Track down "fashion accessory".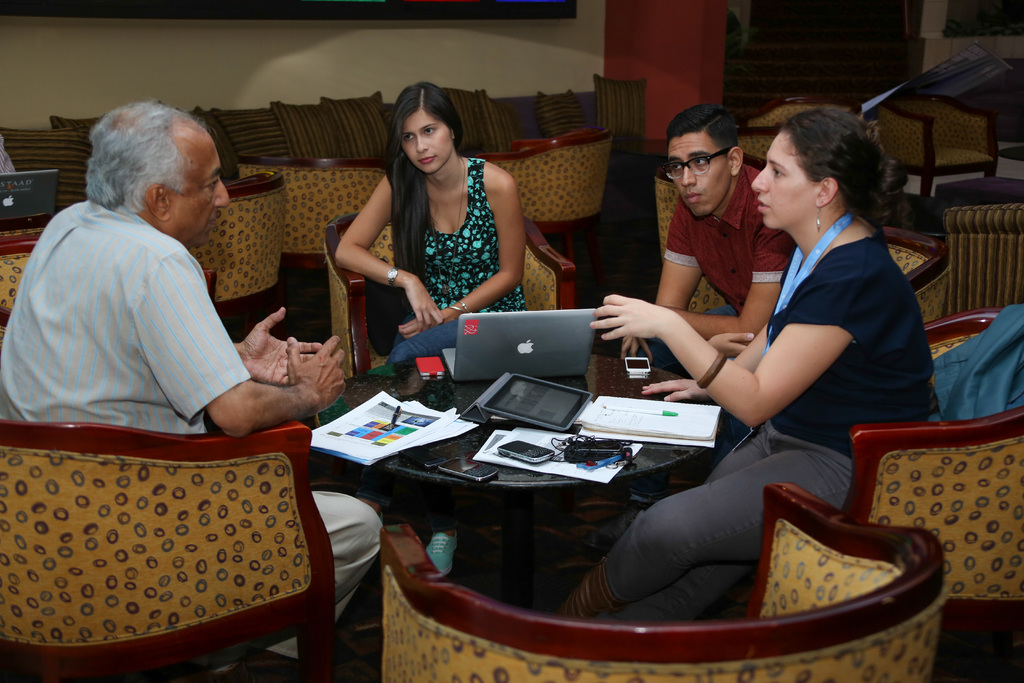
Tracked to {"x1": 815, "y1": 204, "x2": 824, "y2": 234}.
